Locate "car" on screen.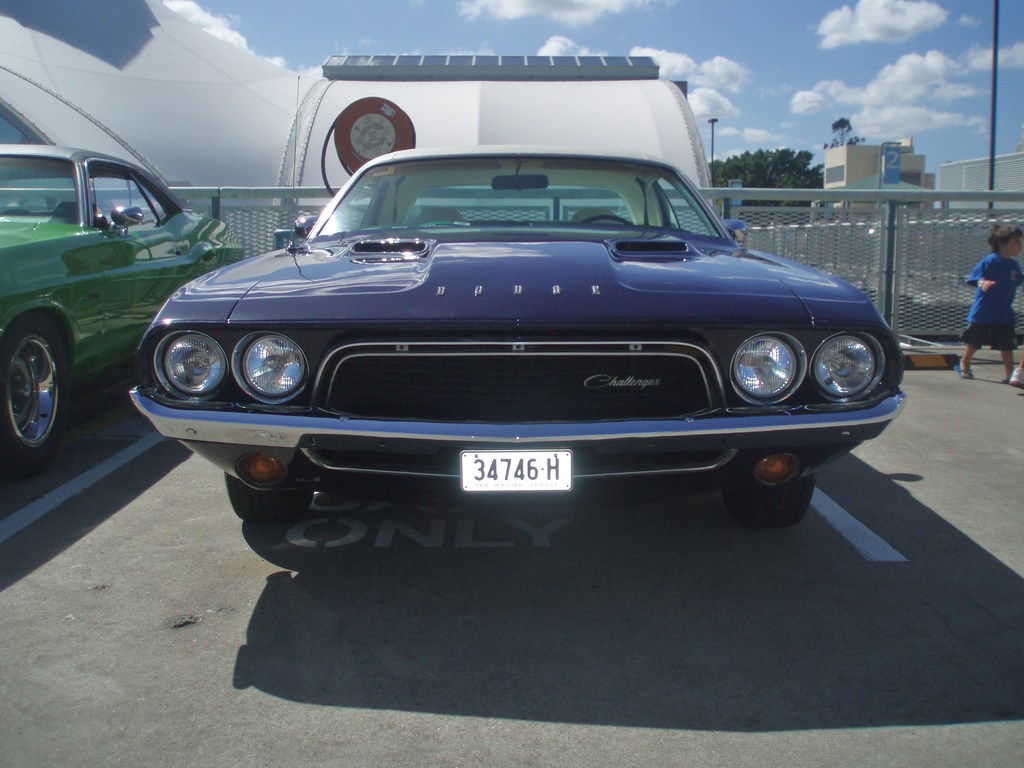
On screen at (131, 143, 908, 523).
